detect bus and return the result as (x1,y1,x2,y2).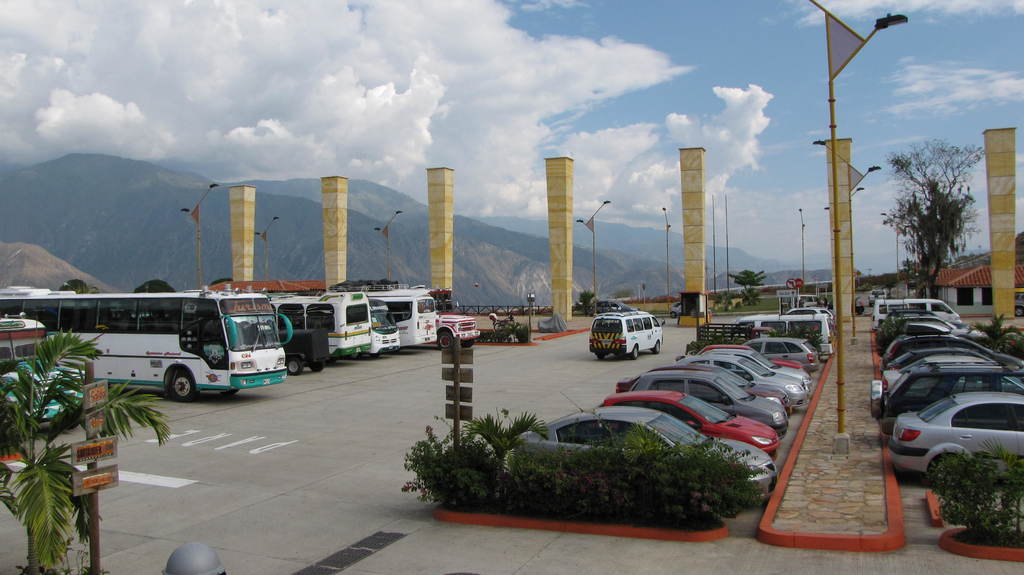
(589,308,669,360).
